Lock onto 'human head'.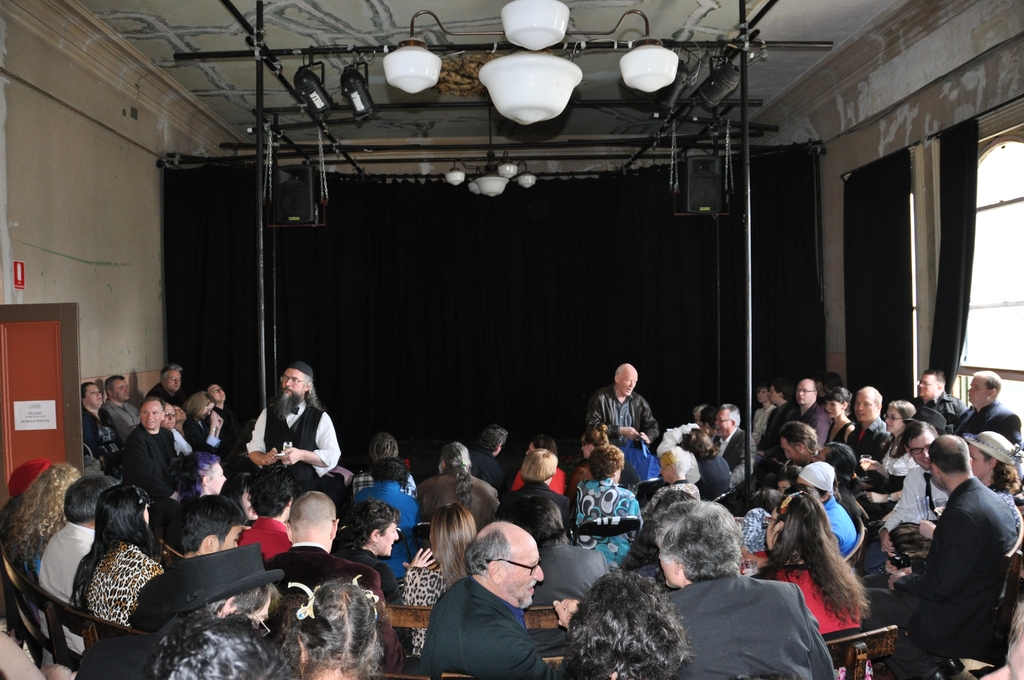
Locked: left=474, top=424, right=509, bottom=461.
